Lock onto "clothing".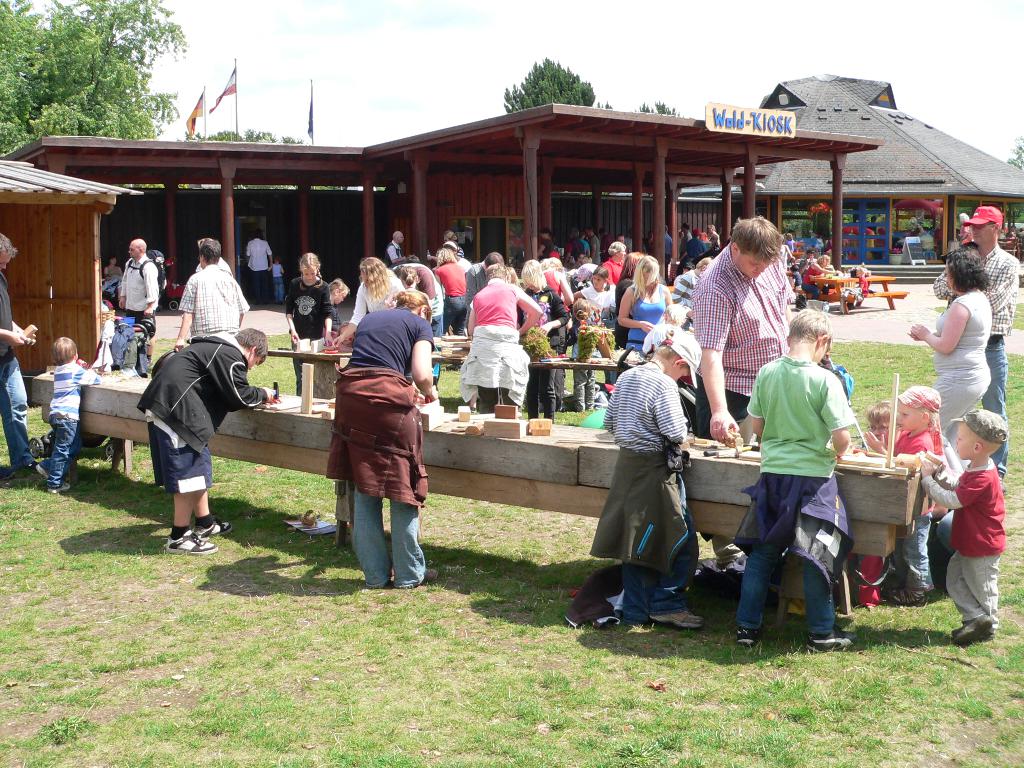
Locked: 543/268/570/408.
